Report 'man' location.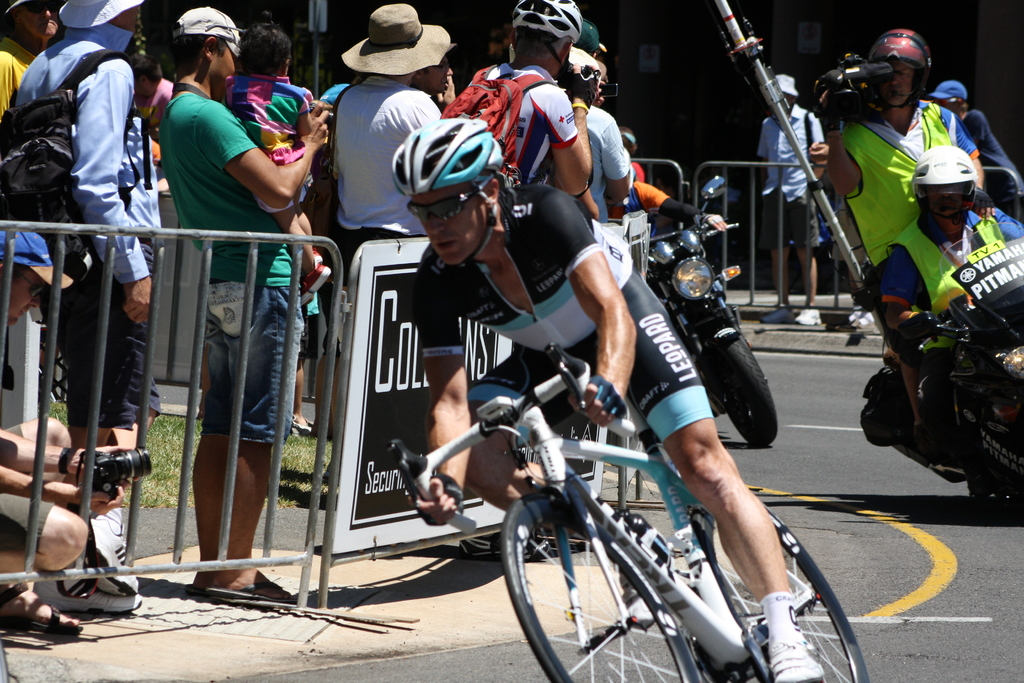
Report: l=0, t=0, r=56, b=126.
